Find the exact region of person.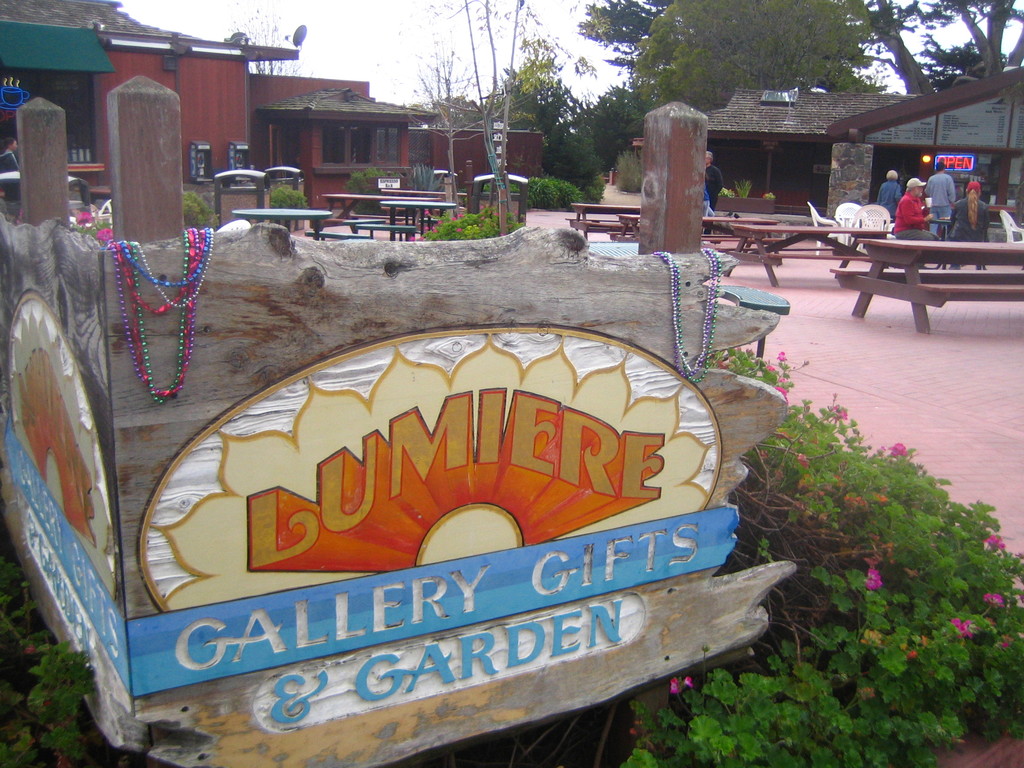
Exact region: box(874, 168, 902, 227).
